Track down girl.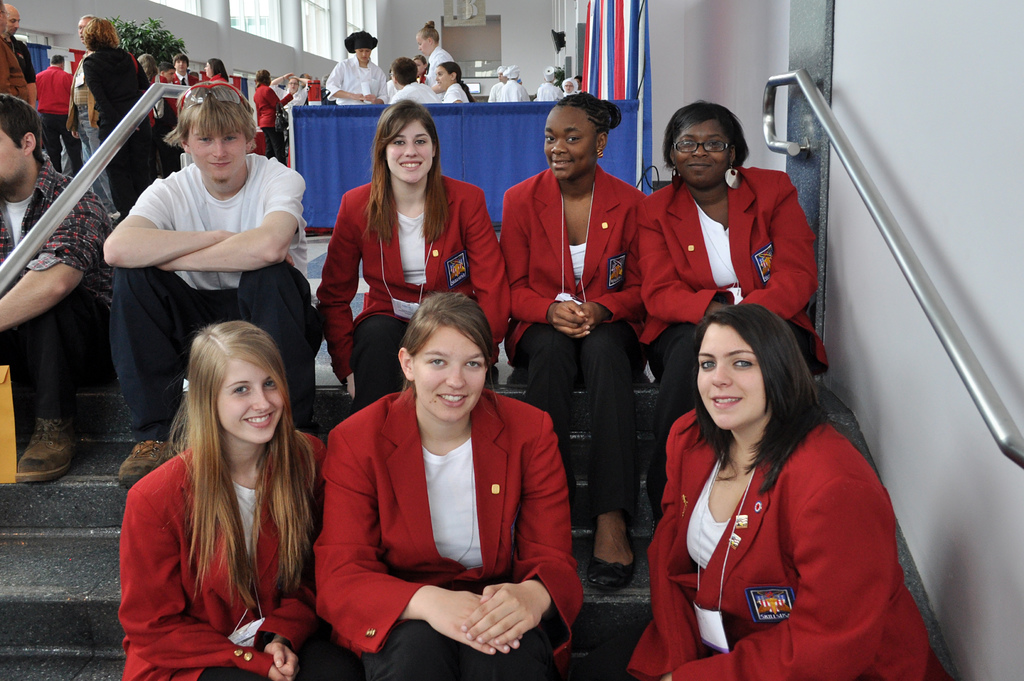
Tracked to (x1=635, y1=99, x2=833, y2=522).
